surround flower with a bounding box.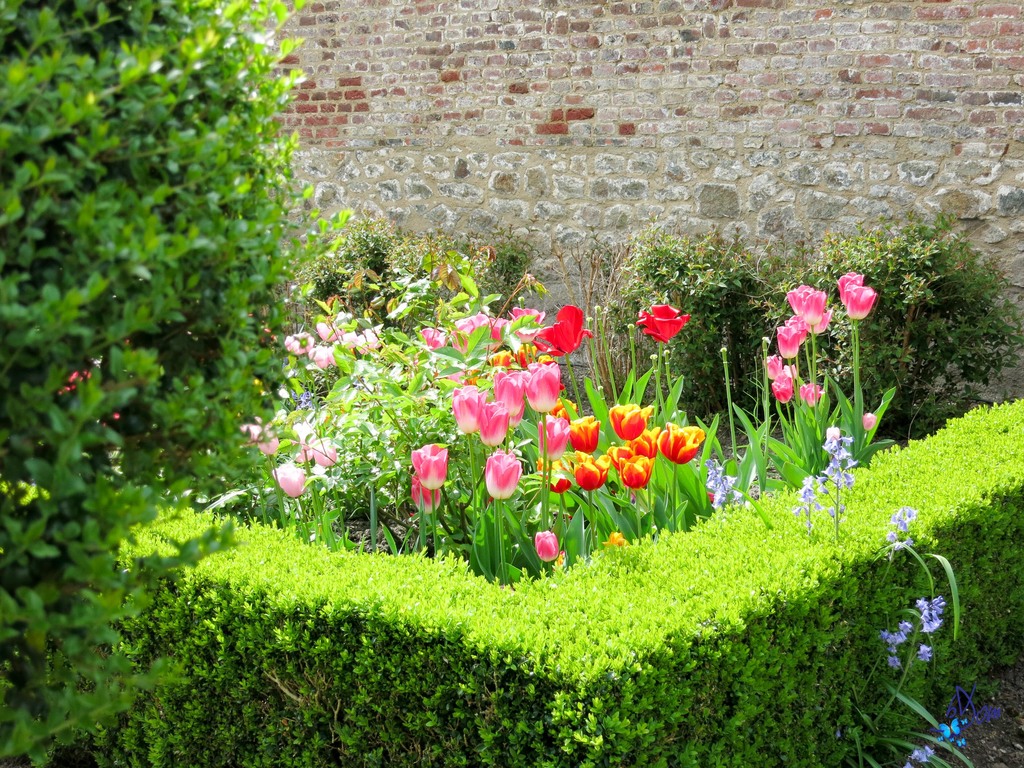
select_region(776, 323, 797, 360).
